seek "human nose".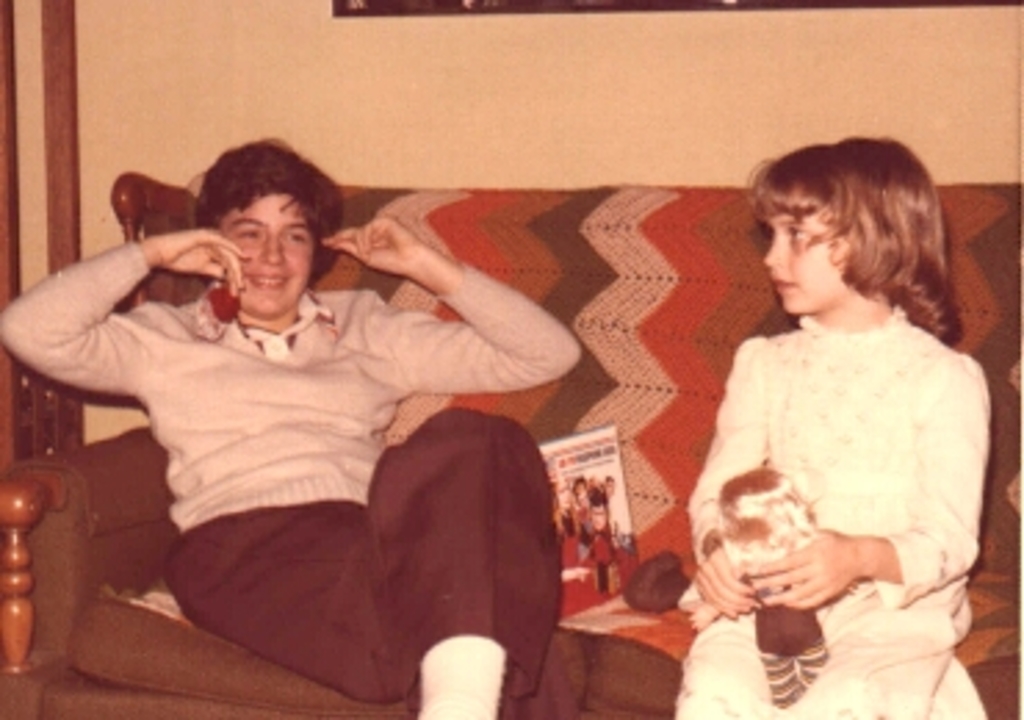
{"x1": 767, "y1": 233, "x2": 778, "y2": 263}.
